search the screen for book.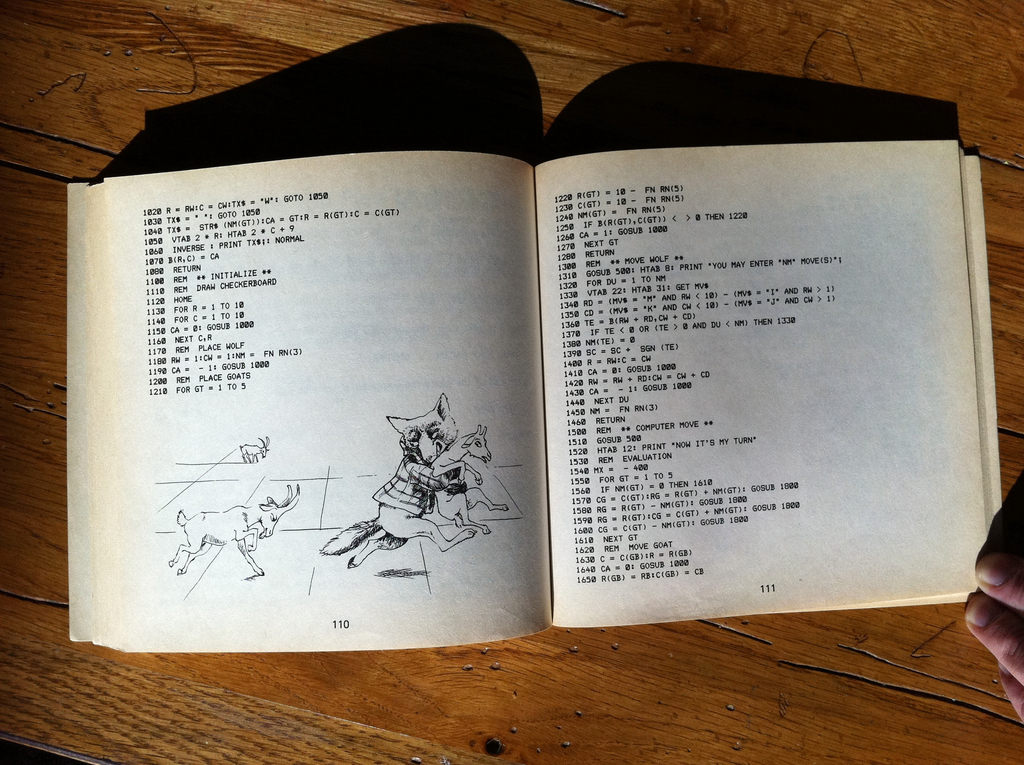
Found at bbox=[62, 136, 1012, 643].
